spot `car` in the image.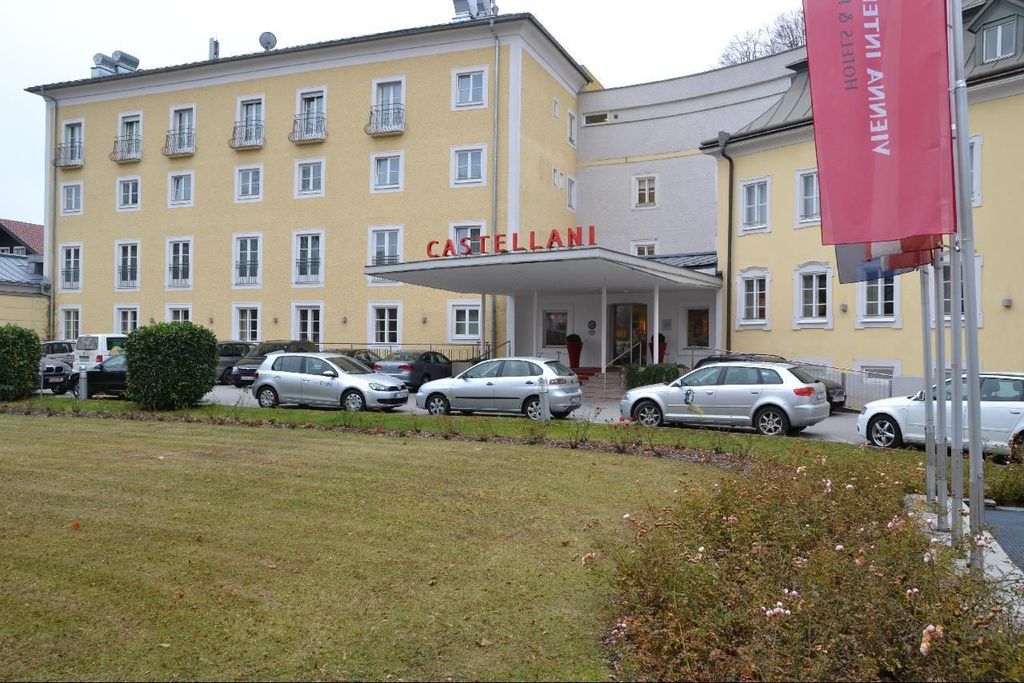
`car` found at 615:362:832:439.
